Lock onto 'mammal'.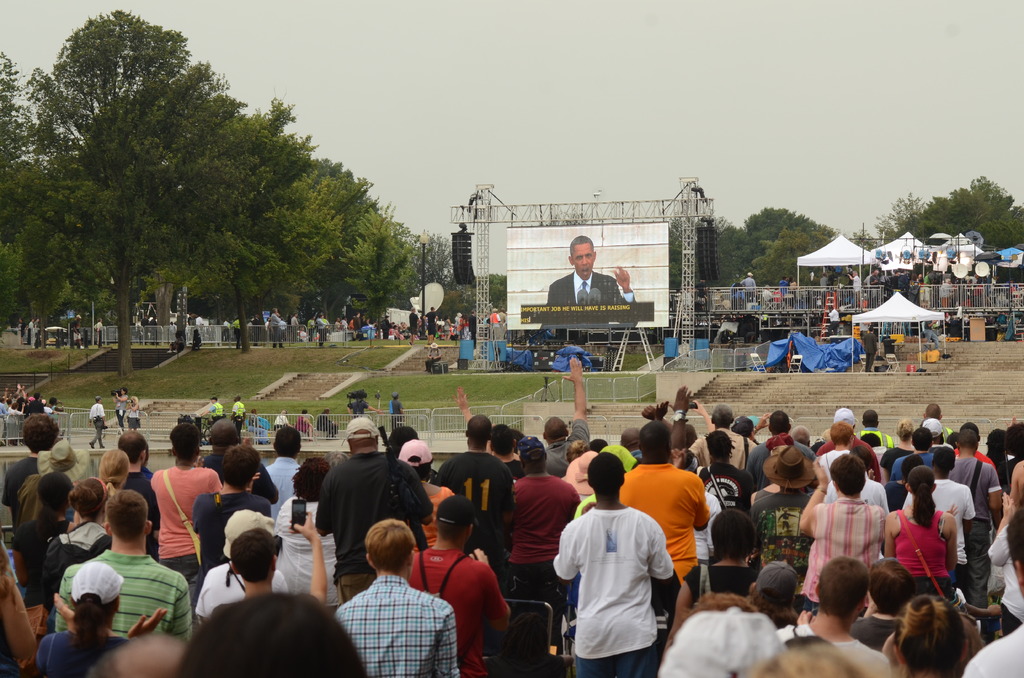
Locked: bbox=(316, 416, 435, 604).
